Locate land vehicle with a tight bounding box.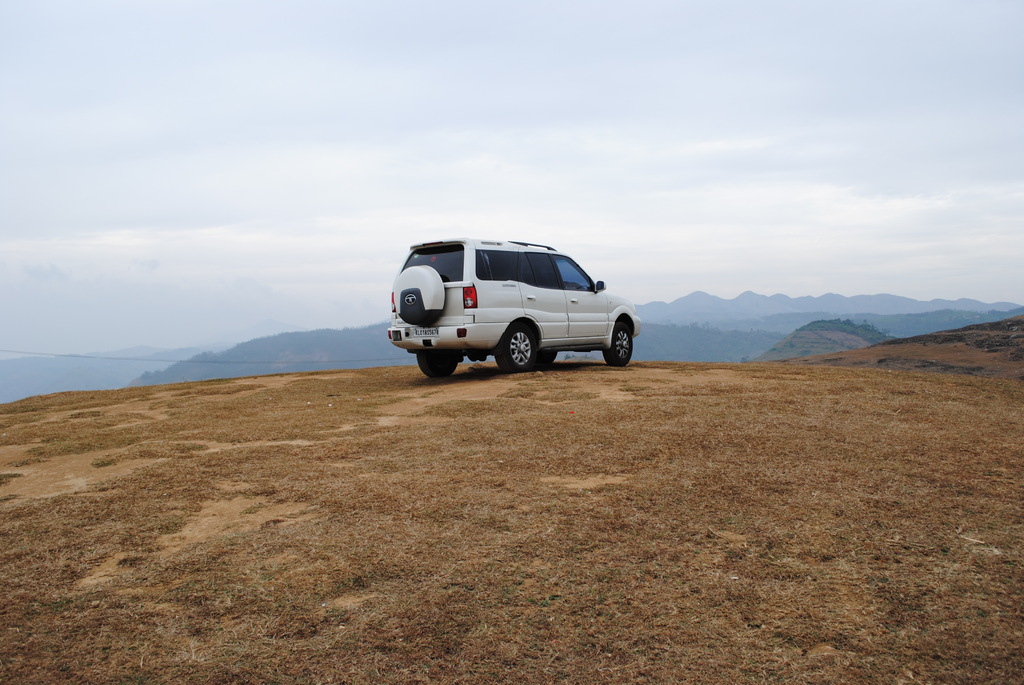
Rect(390, 232, 641, 377).
